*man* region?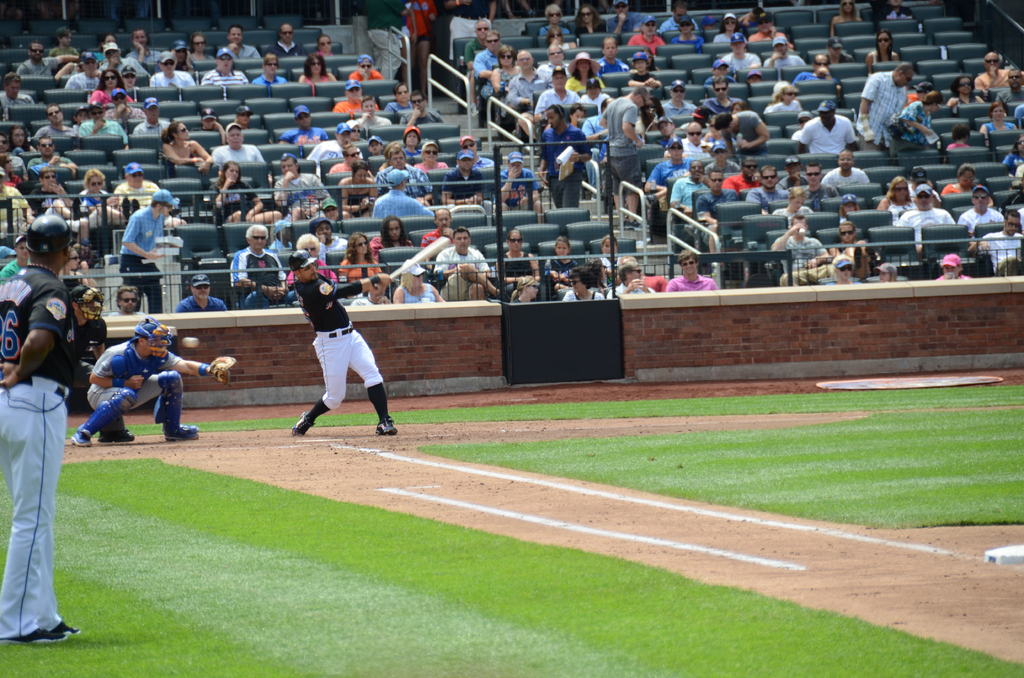
rect(680, 122, 712, 187)
